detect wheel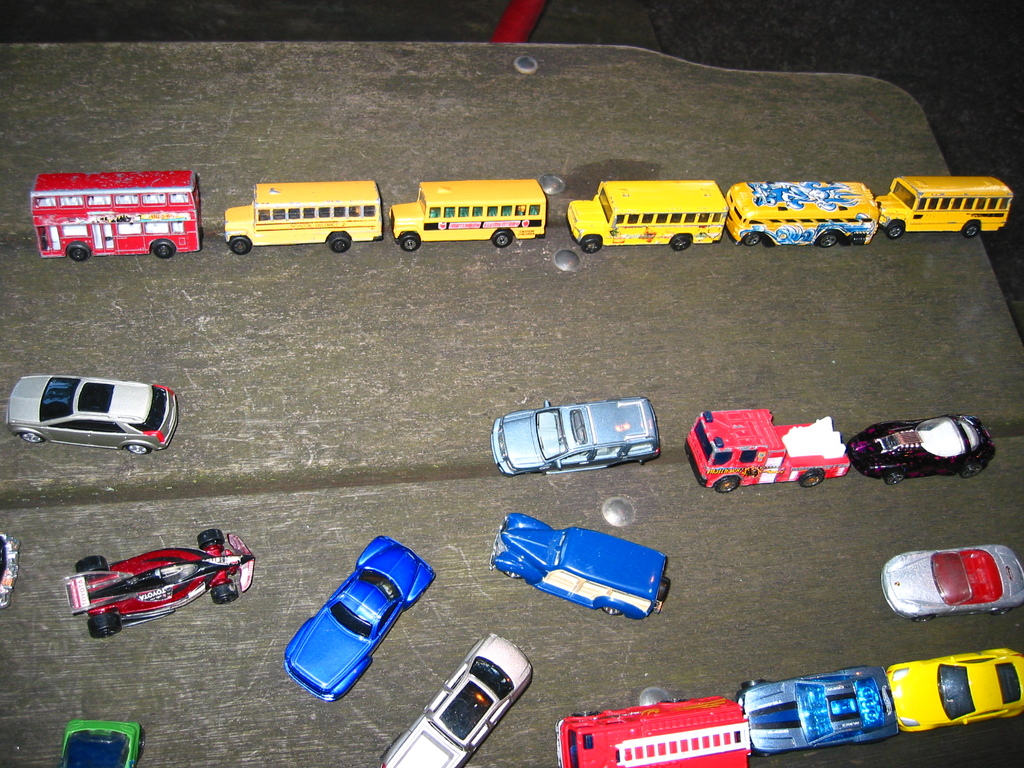
493, 228, 511, 252
